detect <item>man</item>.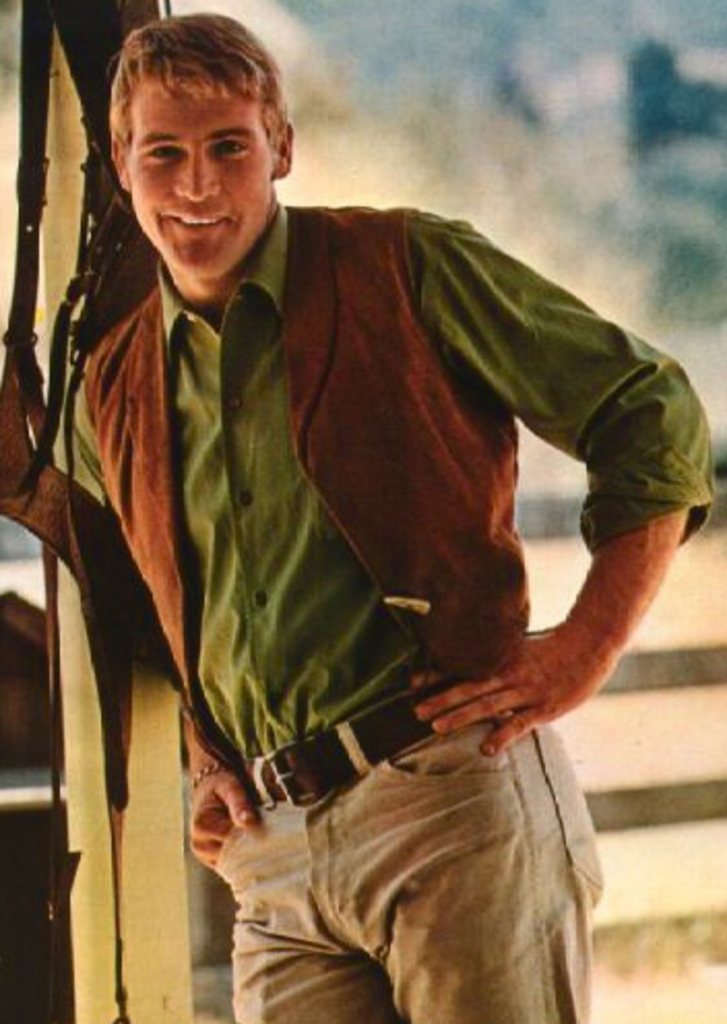
Detected at (35, 37, 715, 1010).
